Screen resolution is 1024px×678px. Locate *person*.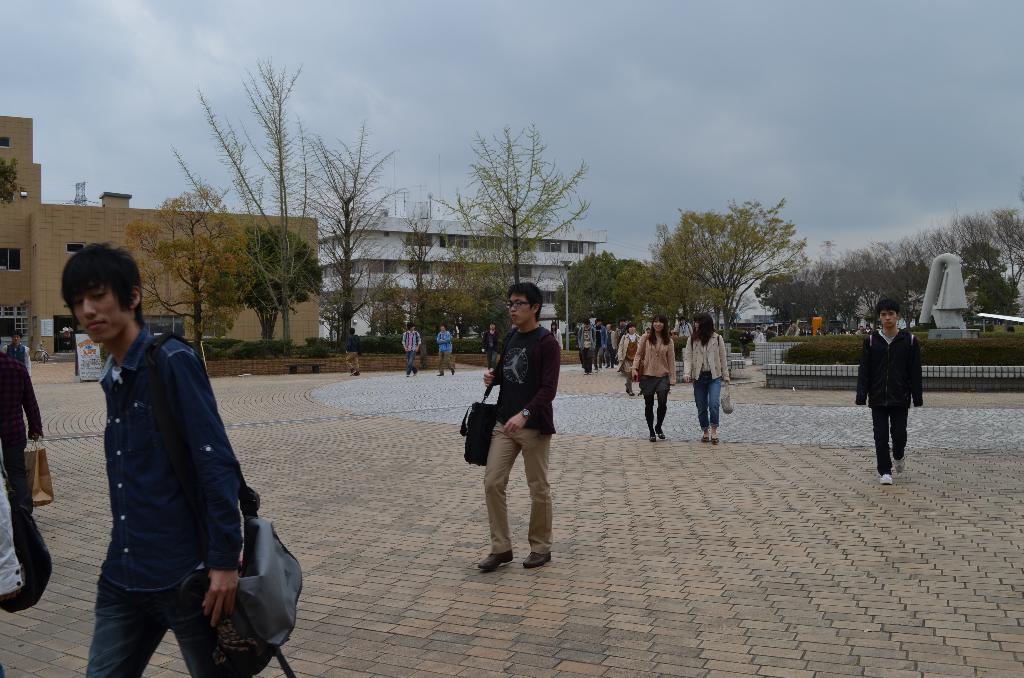
[858,296,922,482].
